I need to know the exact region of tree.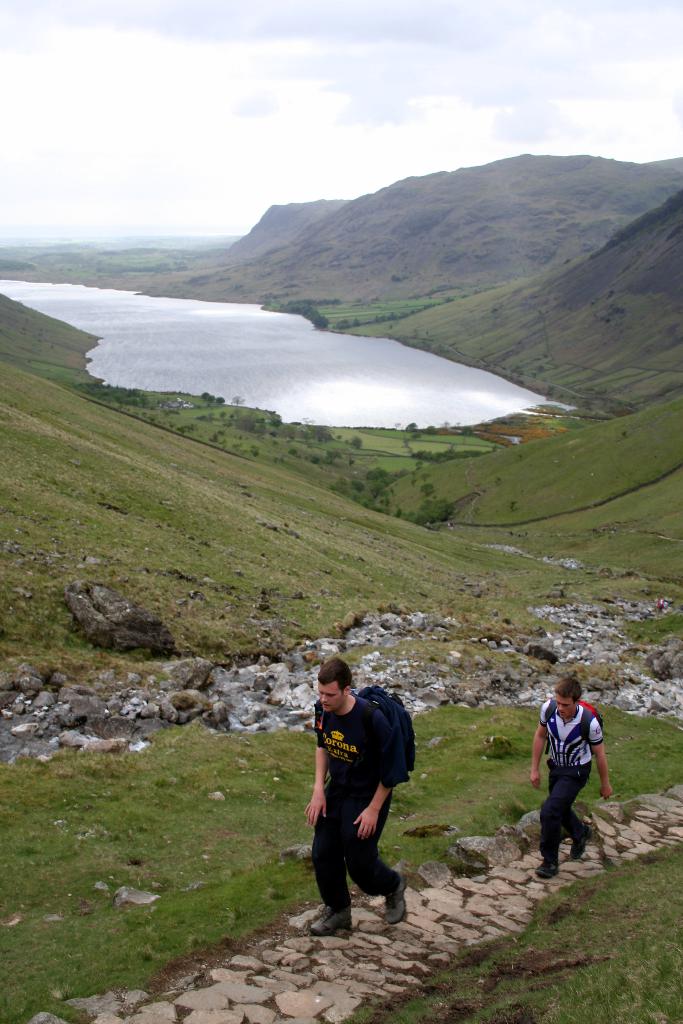
Region: BBox(199, 389, 206, 399).
